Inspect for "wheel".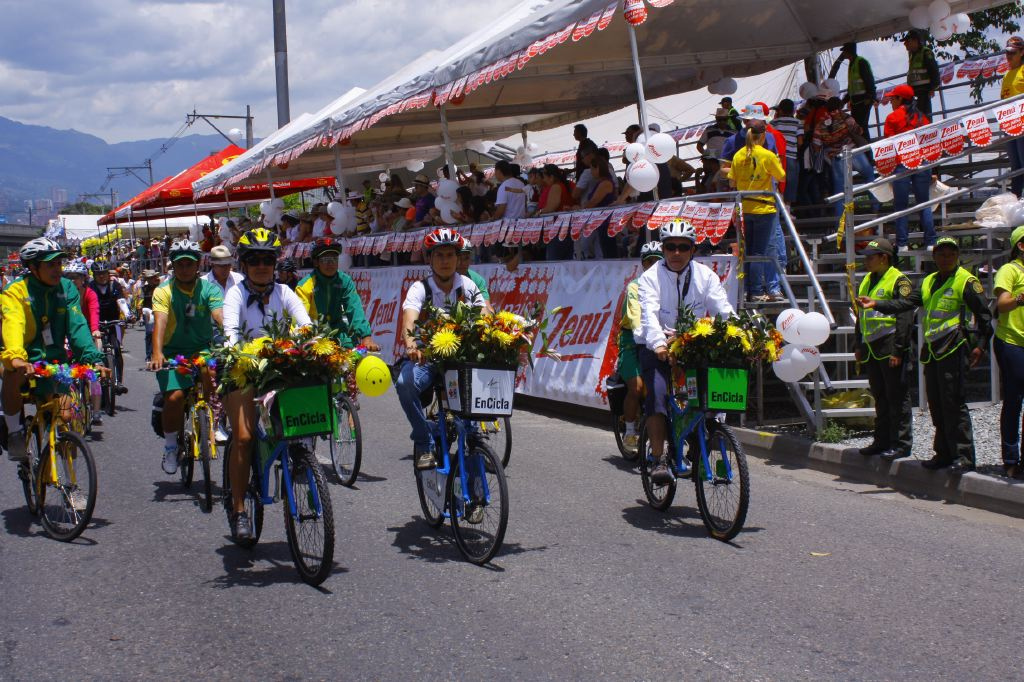
Inspection: bbox(13, 445, 47, 503).
